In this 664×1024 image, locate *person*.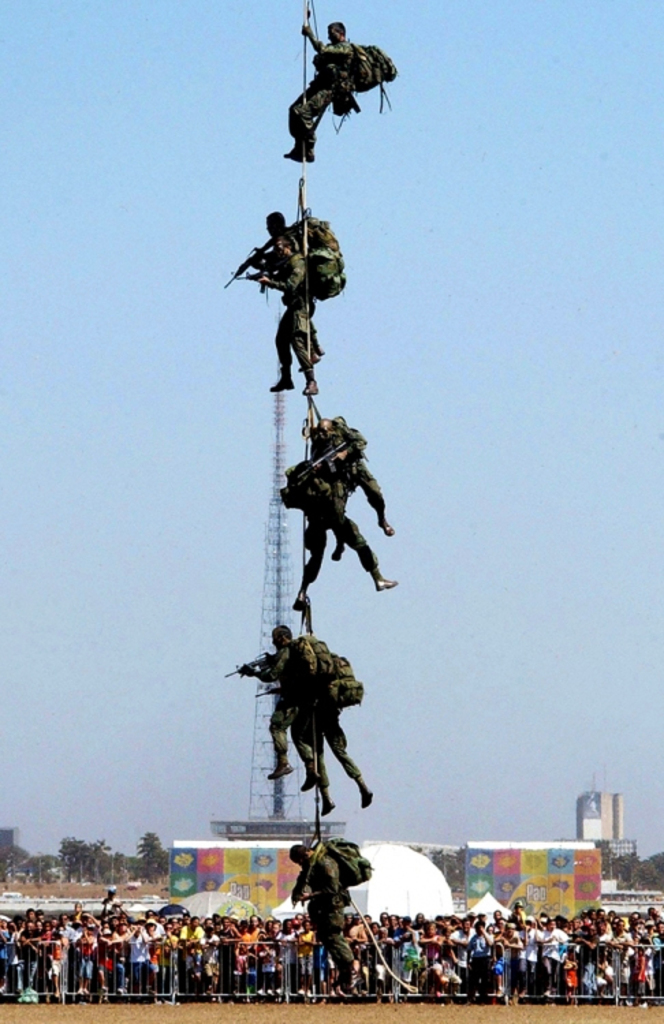
Bounding box: bbox(290, 415, 398, 597).
